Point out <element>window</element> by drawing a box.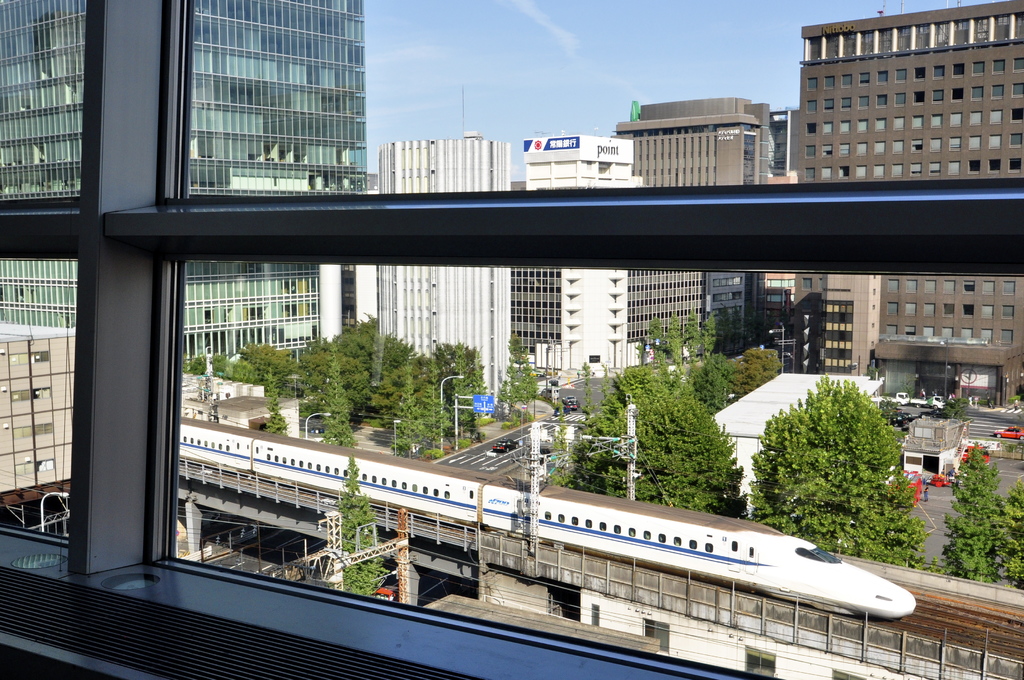
Rect(1008, 56, 1023, 72).
